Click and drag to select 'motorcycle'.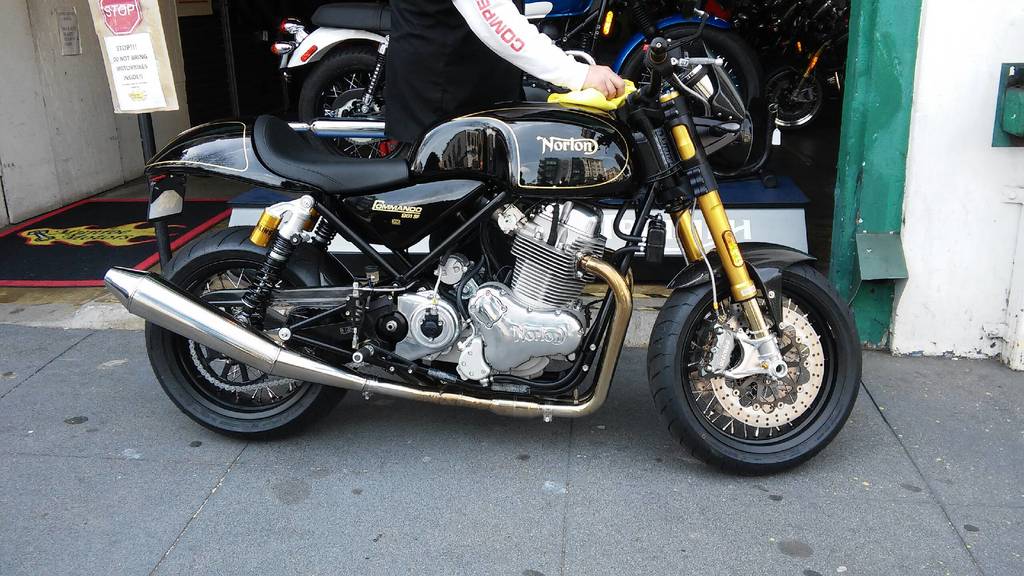
Selection: bbox(104, 12, 863, 482).
